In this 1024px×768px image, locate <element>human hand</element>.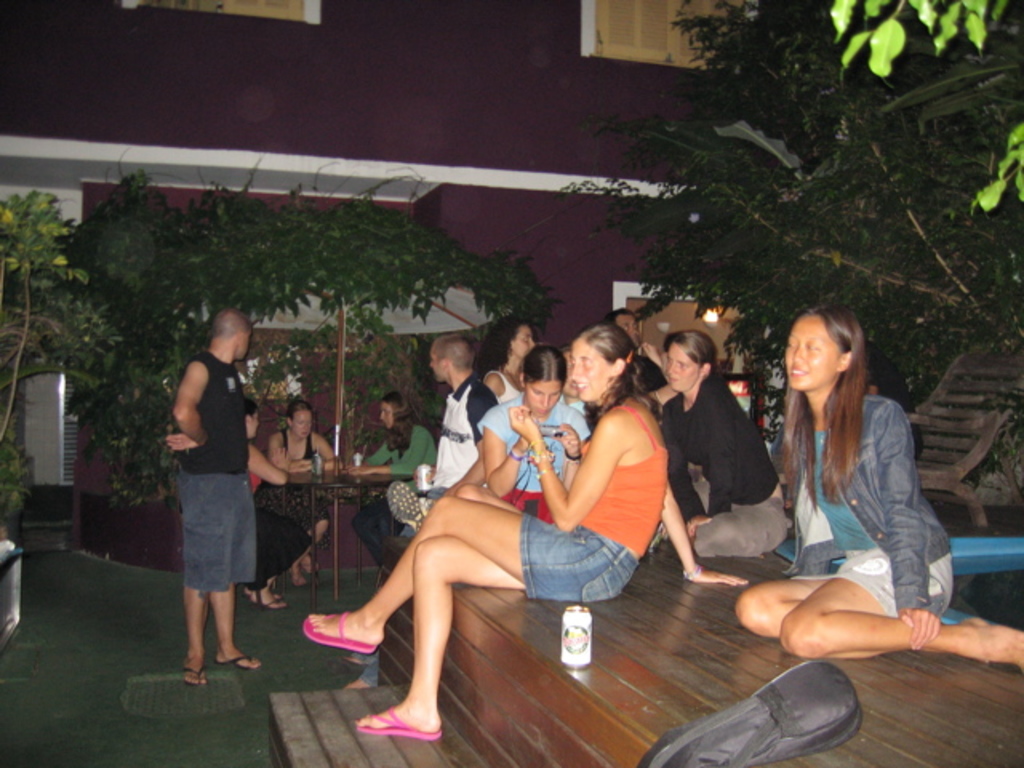
Bounding box: (640, 341, 662, 366).
